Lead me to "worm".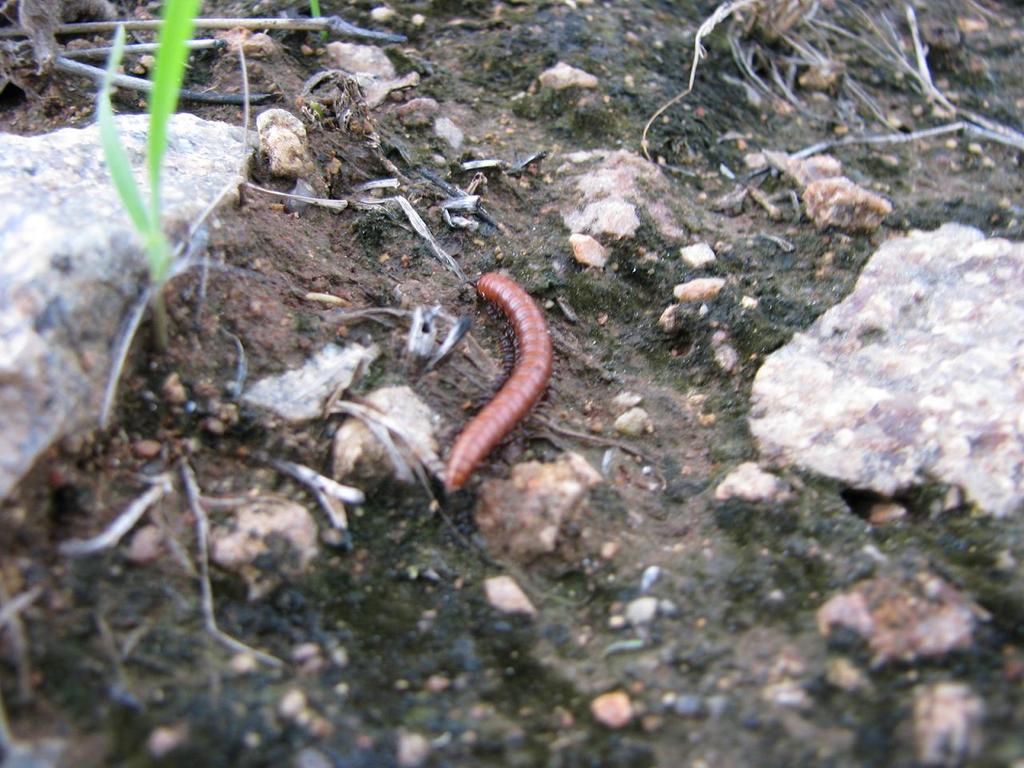
Lead to <box>440,274,554,498</box>.
